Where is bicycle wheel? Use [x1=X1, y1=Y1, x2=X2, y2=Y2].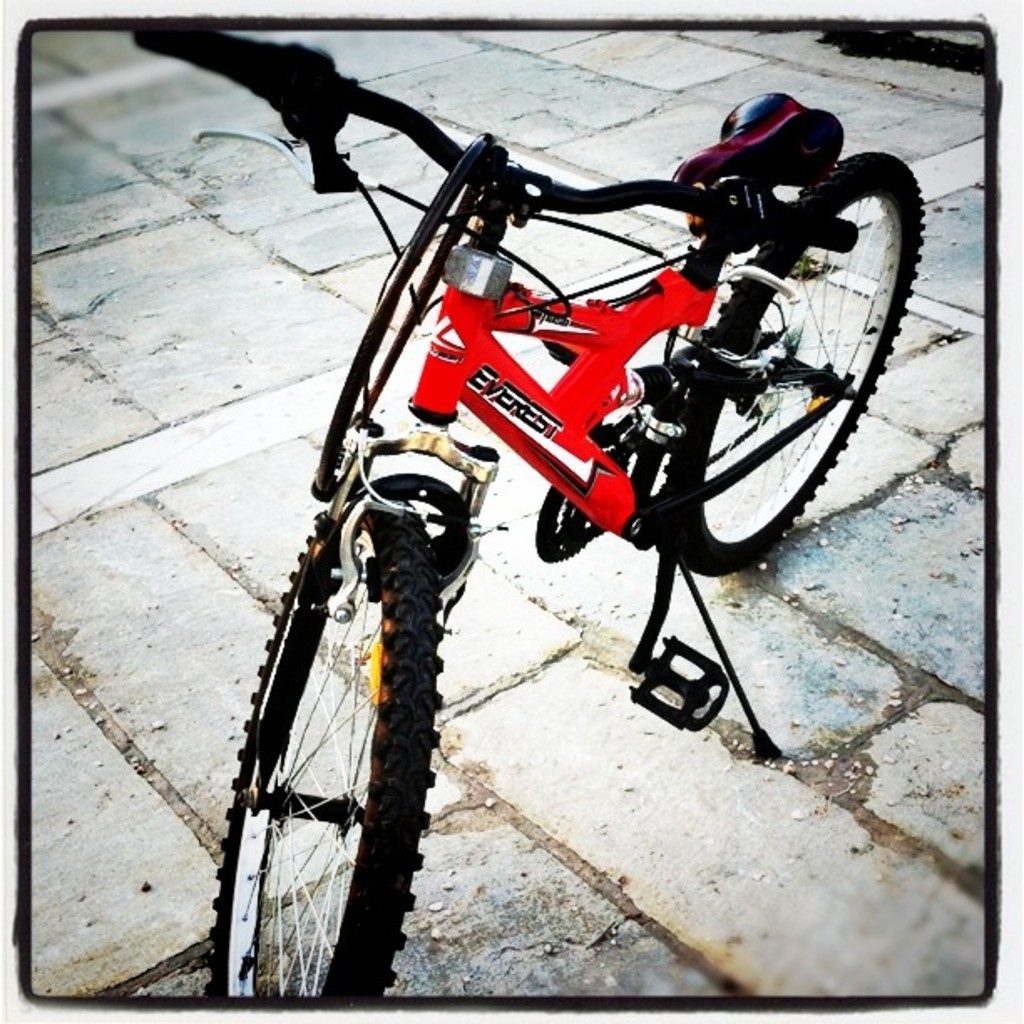
[x1=224, y1=420, x2=497, y2=1007].
